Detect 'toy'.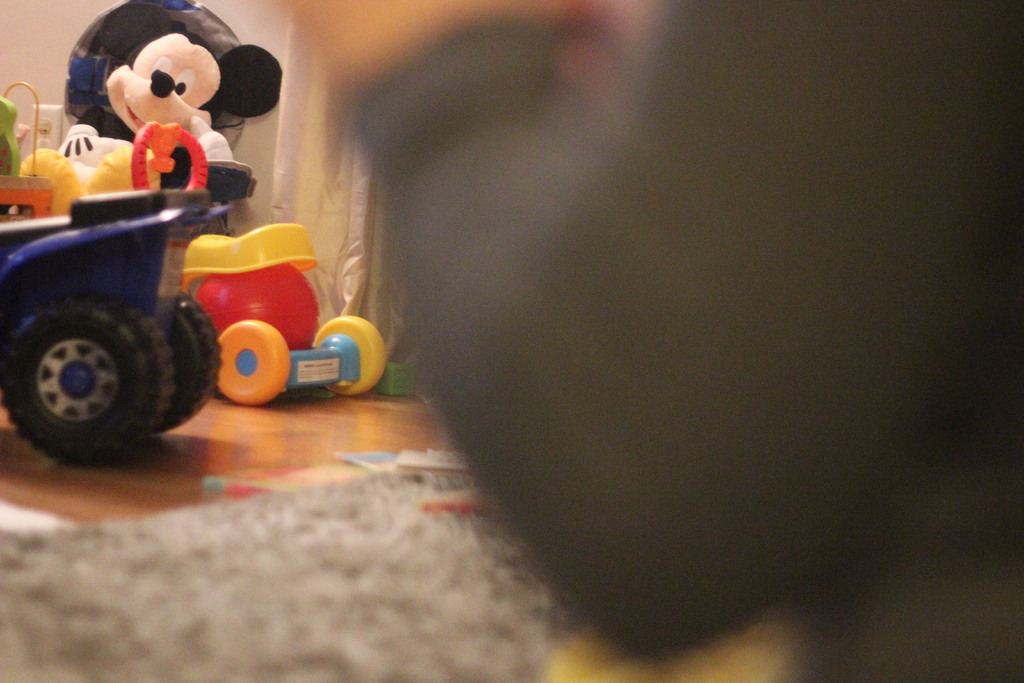
Detected at x1=64 y1=4 x2=279 y2=272.
